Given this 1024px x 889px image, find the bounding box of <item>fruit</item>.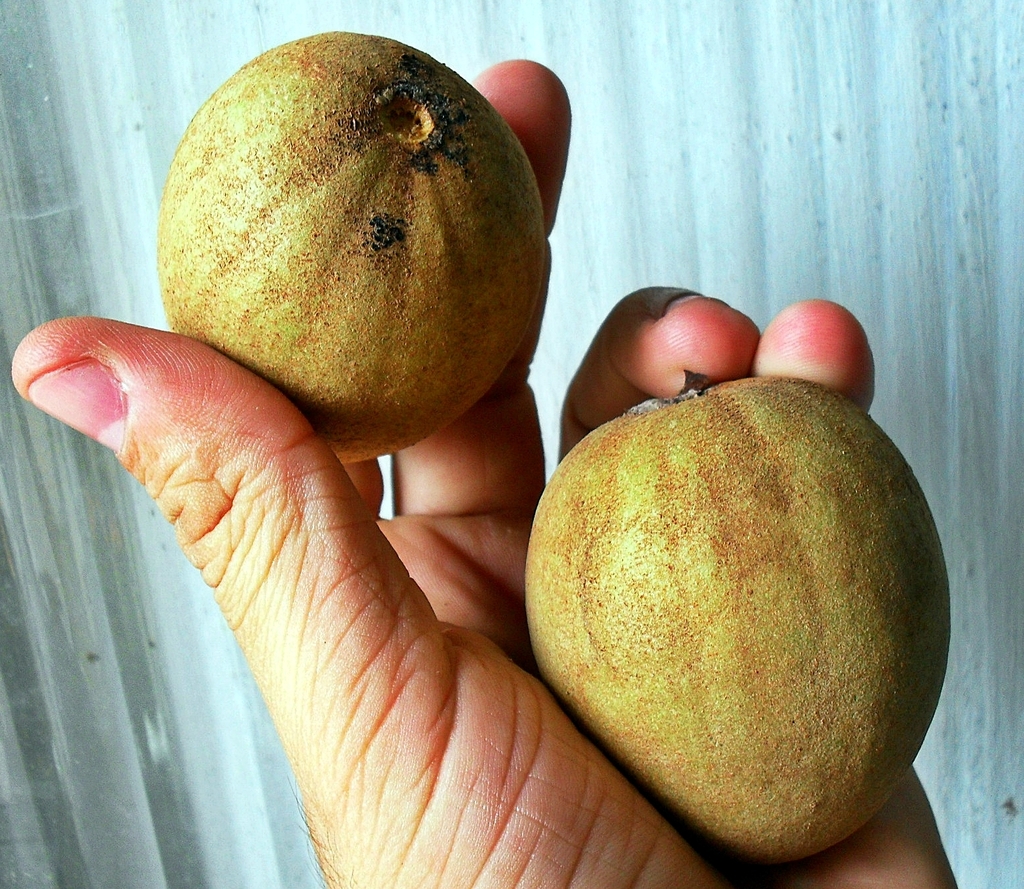
detection(528, 378, 954, 863).
